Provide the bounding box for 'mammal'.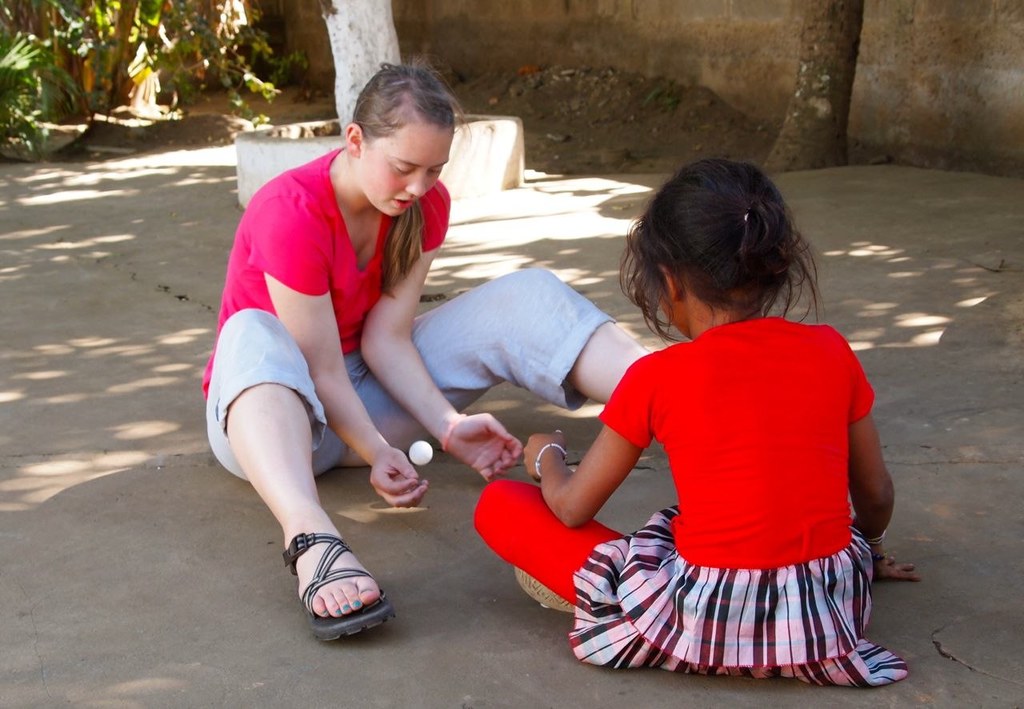
left=197, top=54, right=647, bottom=643.
